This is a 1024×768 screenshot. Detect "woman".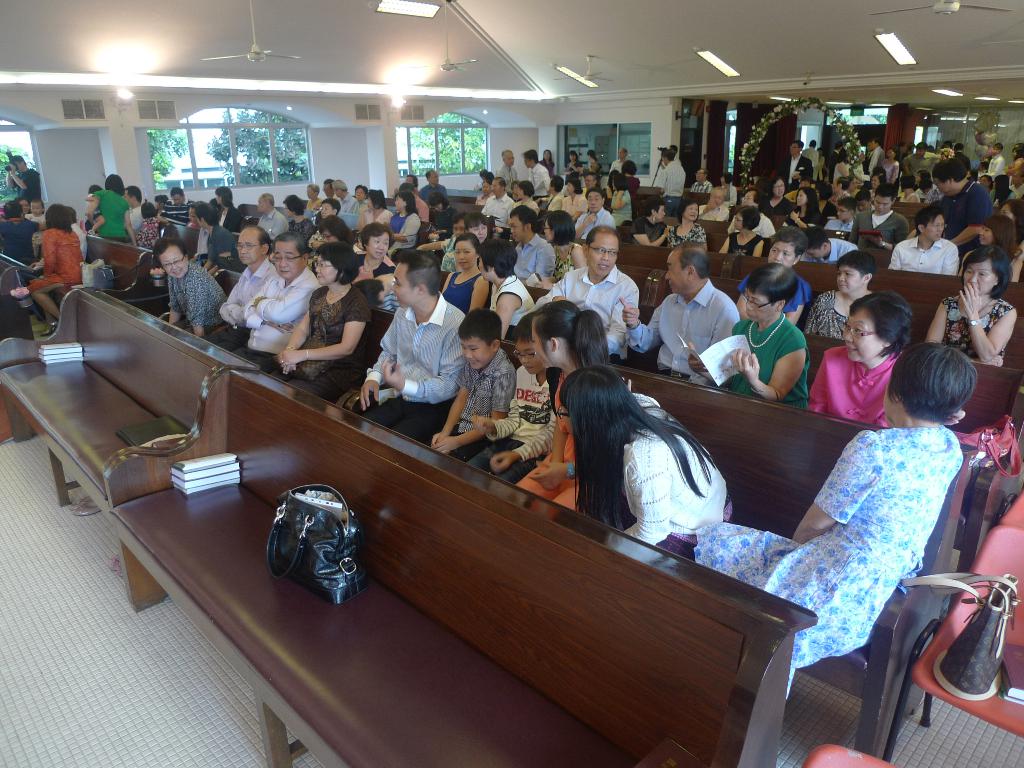
bbox(682, 340, 978, 700).
